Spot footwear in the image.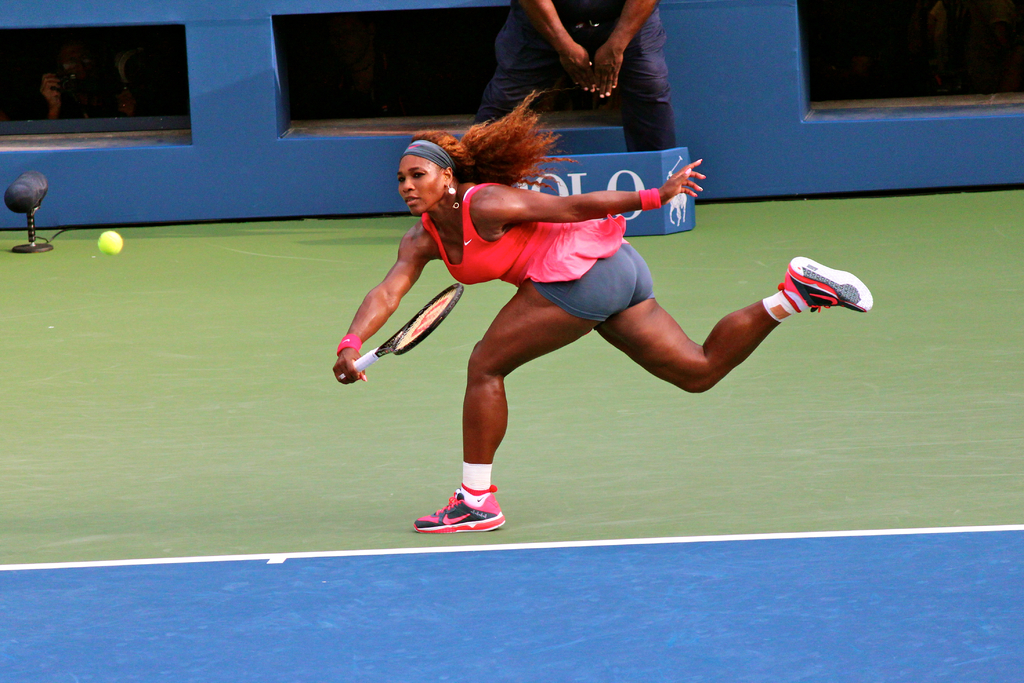
footwear found at {"left": 415, "top": 484, "right": 502, "bottom": 526}.
